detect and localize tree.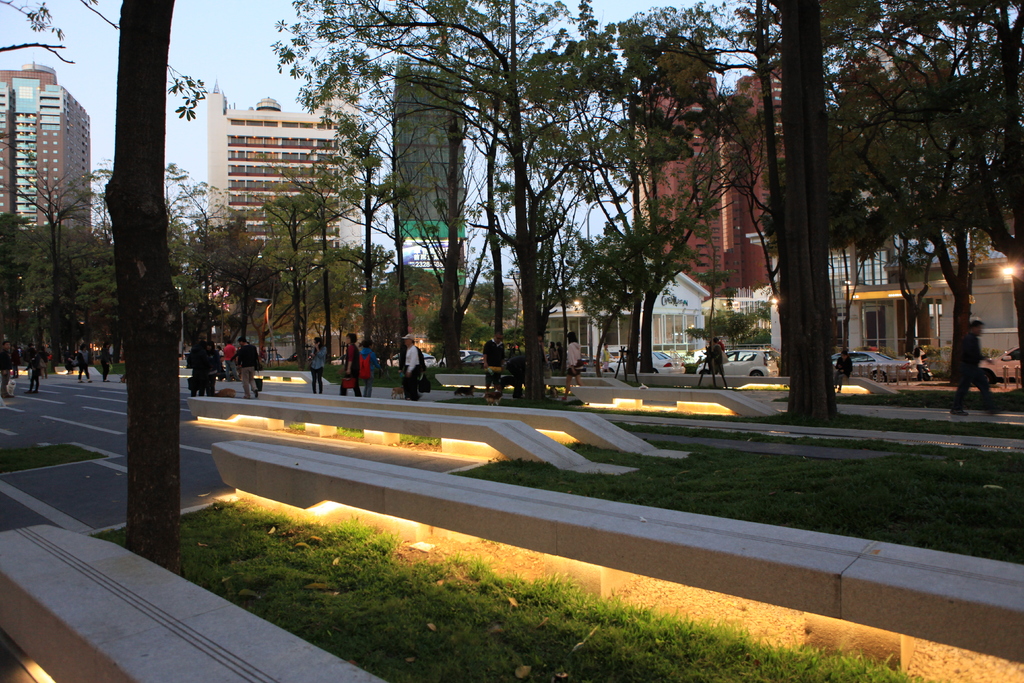
Localized at {"left": 464, "top": 278, "right": 527, "bottom": 353}.
